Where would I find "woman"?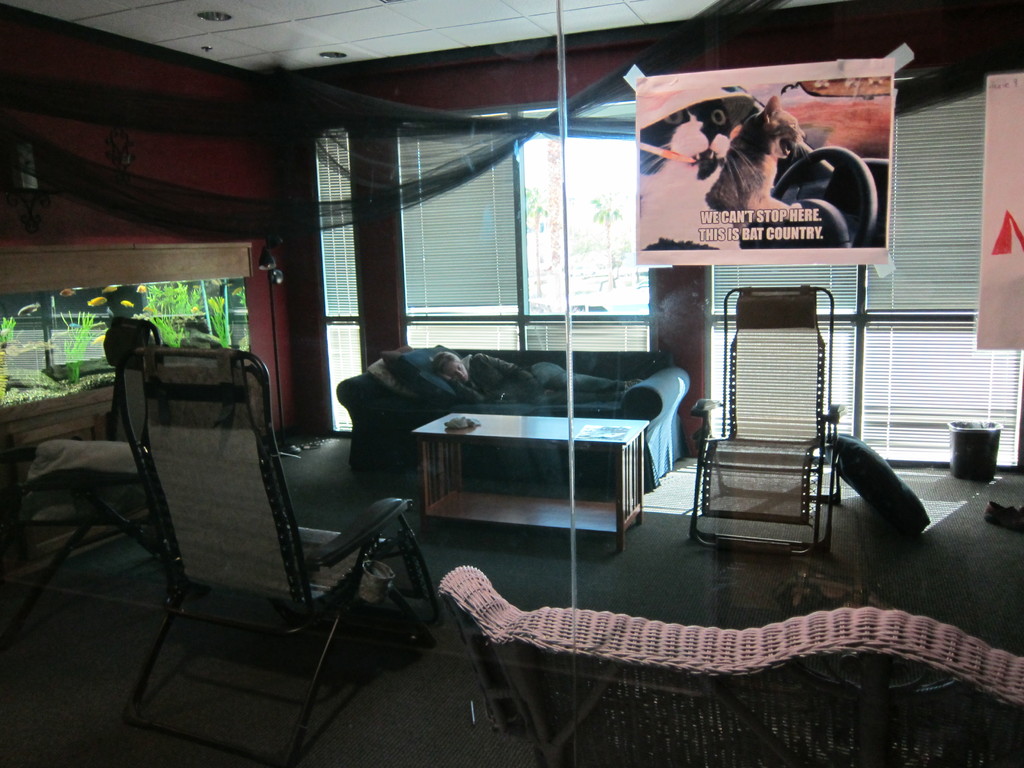
At left=428, top=351, right=639, bottom=407.
